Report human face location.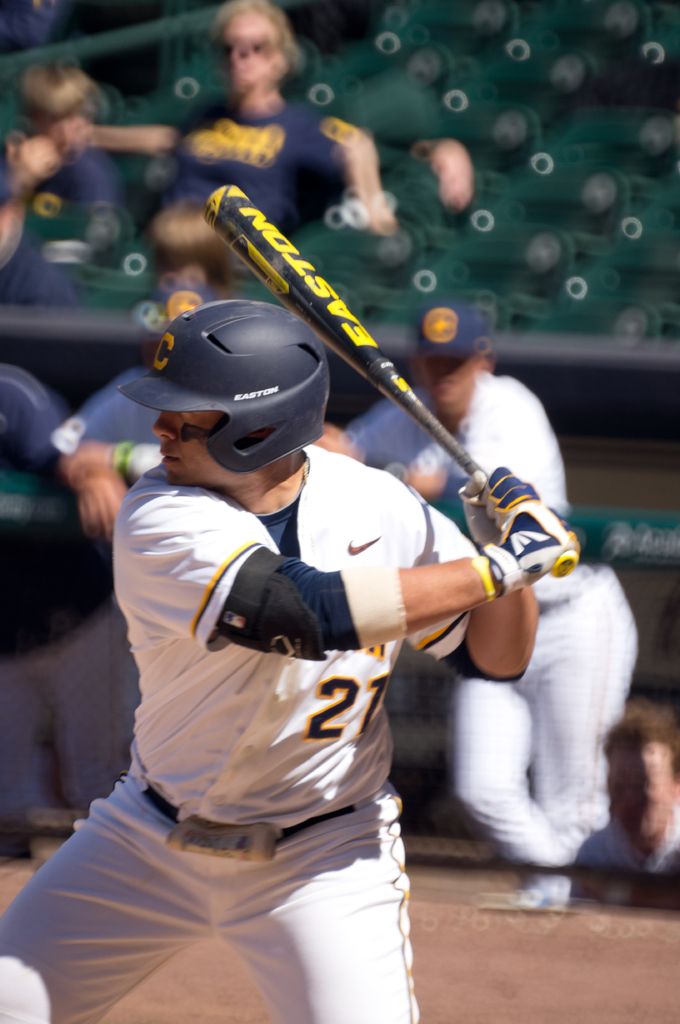
Report: (151,414,226,477).
